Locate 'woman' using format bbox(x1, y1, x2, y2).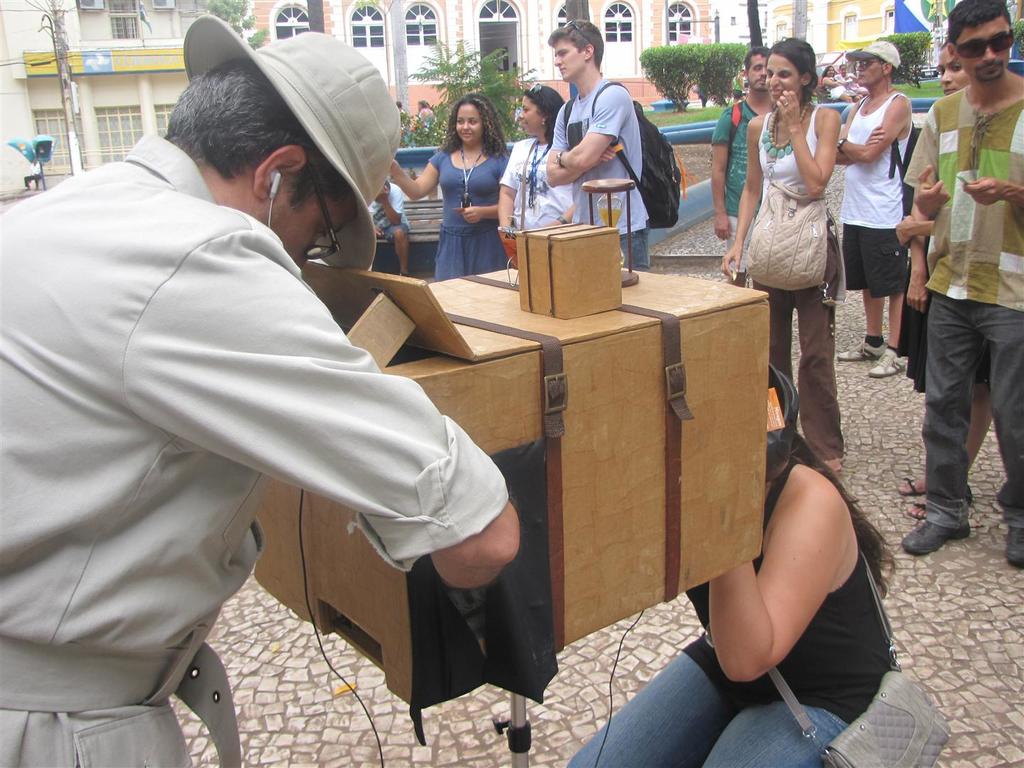
bbox(894, 45, 995, 517).
